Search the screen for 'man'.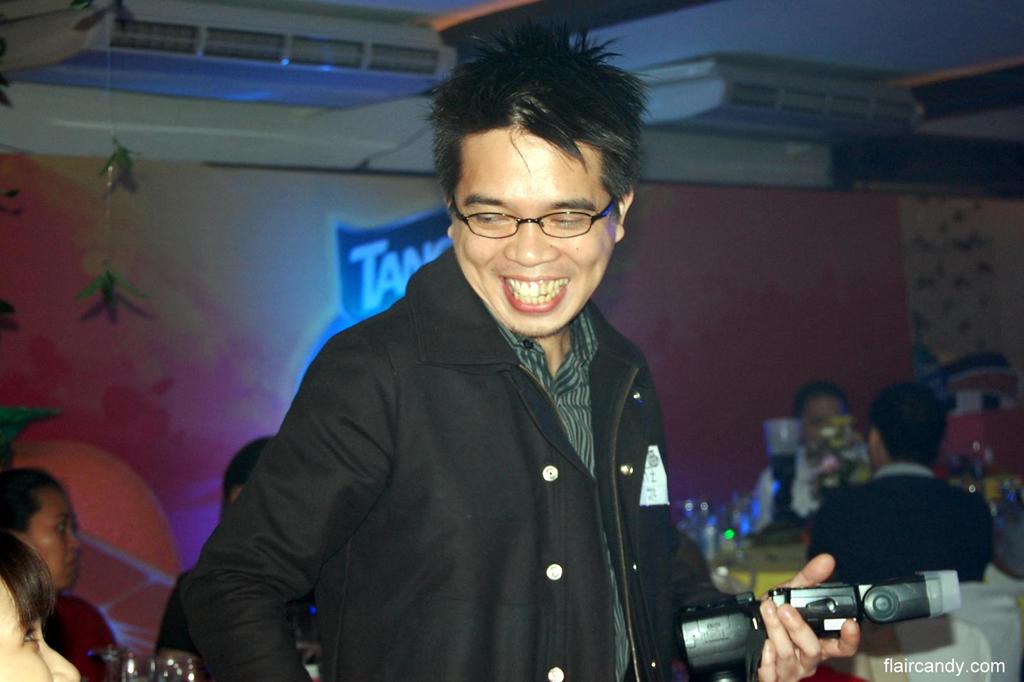
Found at bbox(200, 63, 780, 662).
